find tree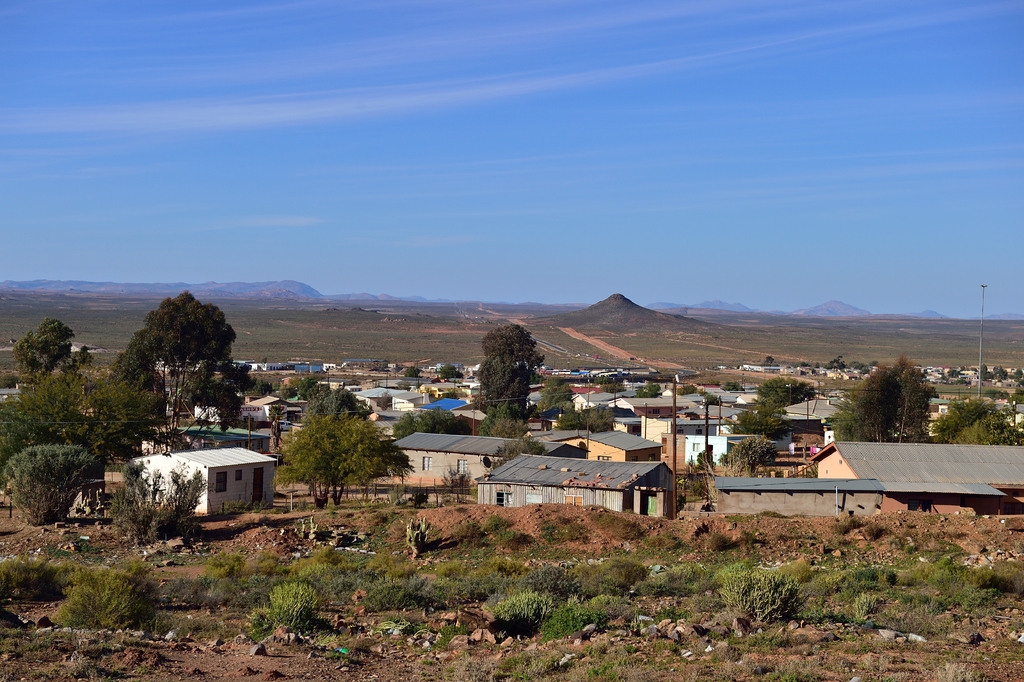
bbox=[310, 385, 371, 419]
